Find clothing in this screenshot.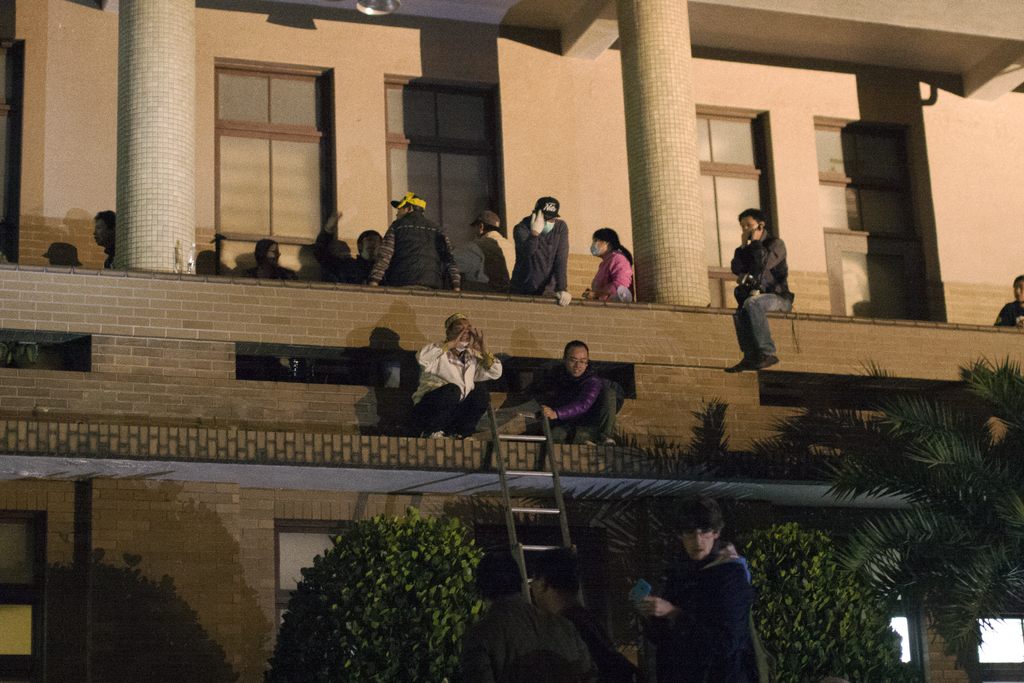
The bounding box for clothing is bbox=[458, 598, 594, 682].
